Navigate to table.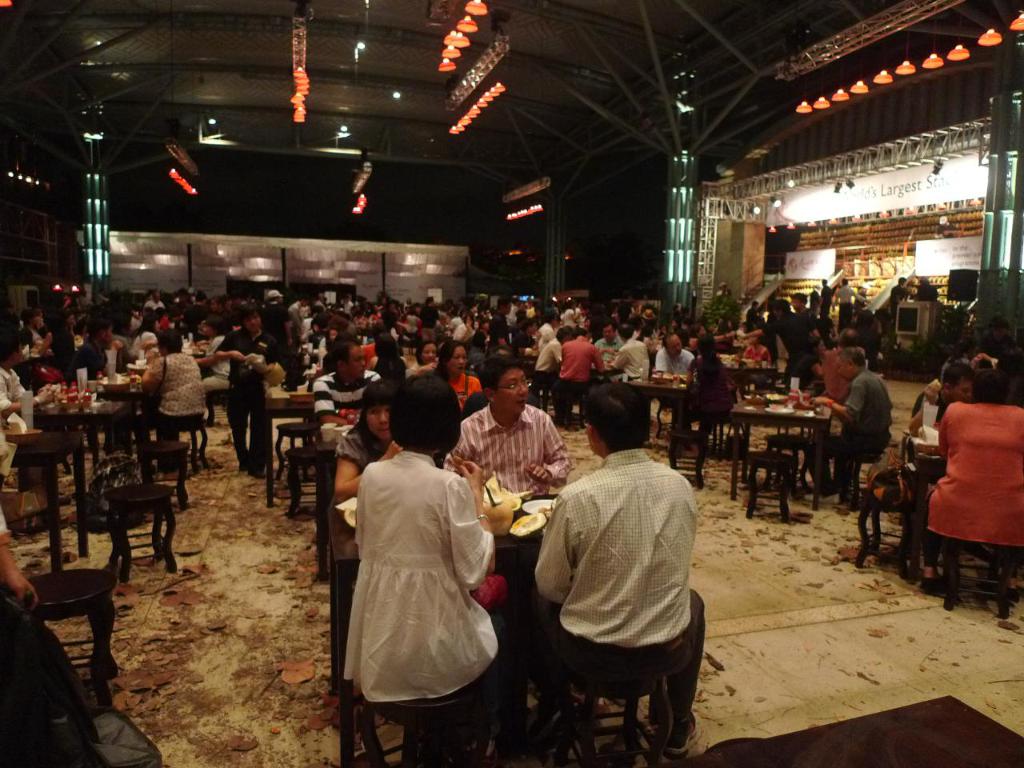
Navigation target: [329,482,575,766].
